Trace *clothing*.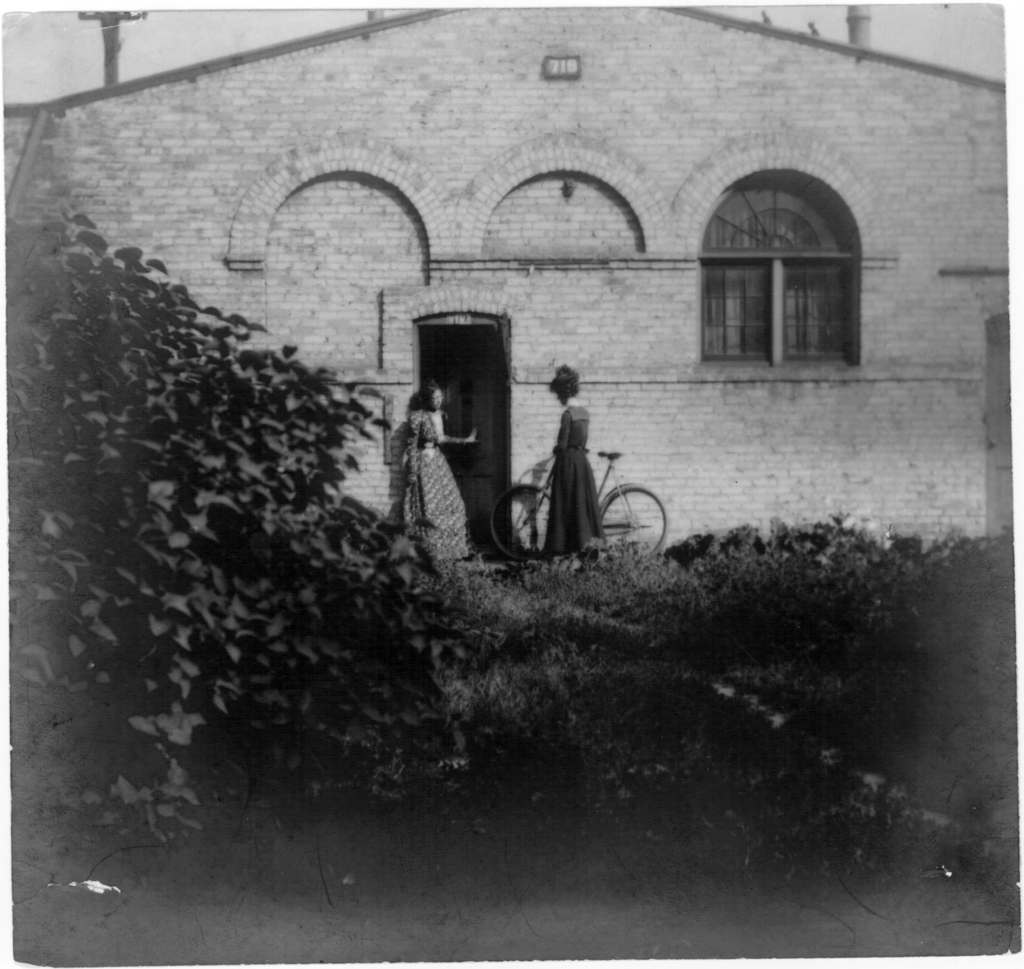
Traced to (x1=395, y1=400, x2=470, y2=567).
